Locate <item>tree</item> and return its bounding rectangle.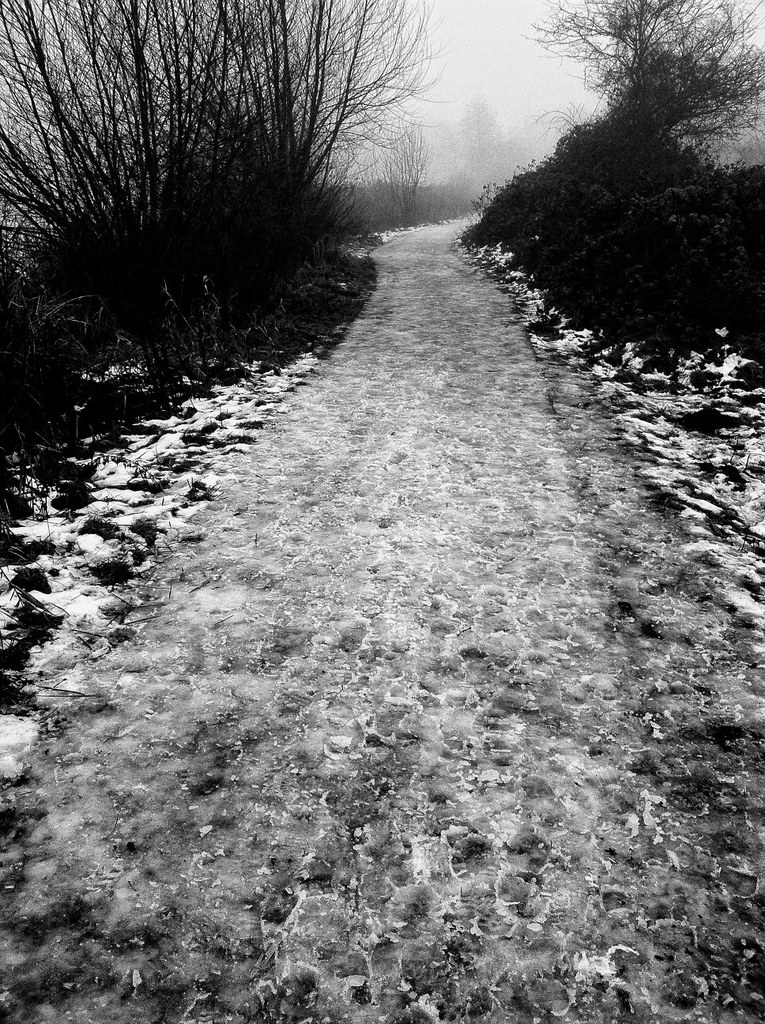
(13,0,409,334).
